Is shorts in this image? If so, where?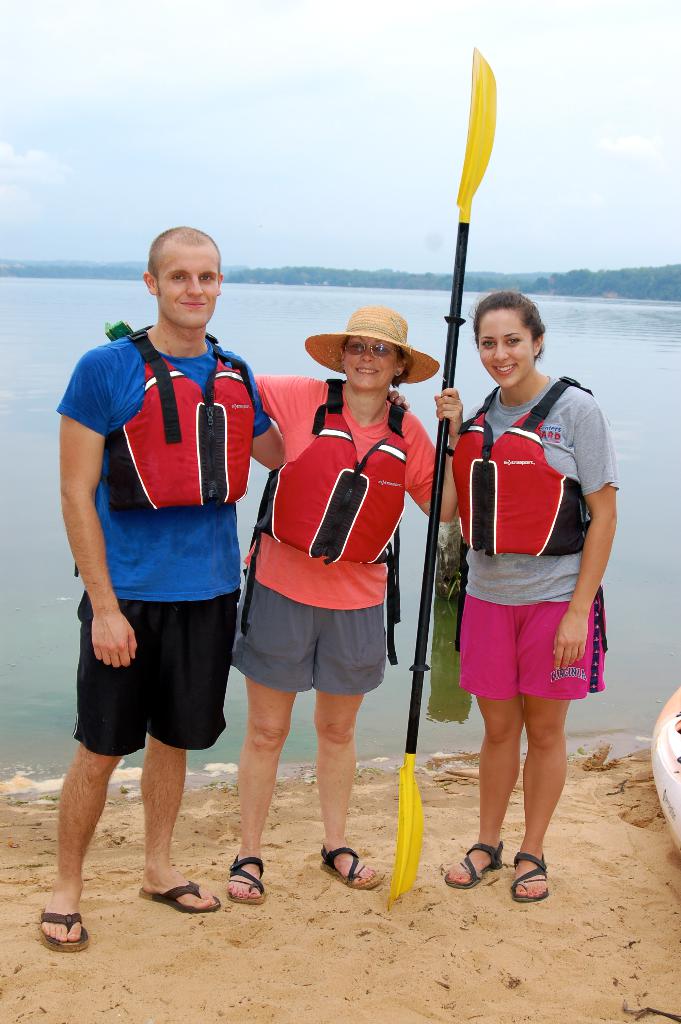
Yes, at pyautogui.locateOnScreen(229, 583, 387, 697).
